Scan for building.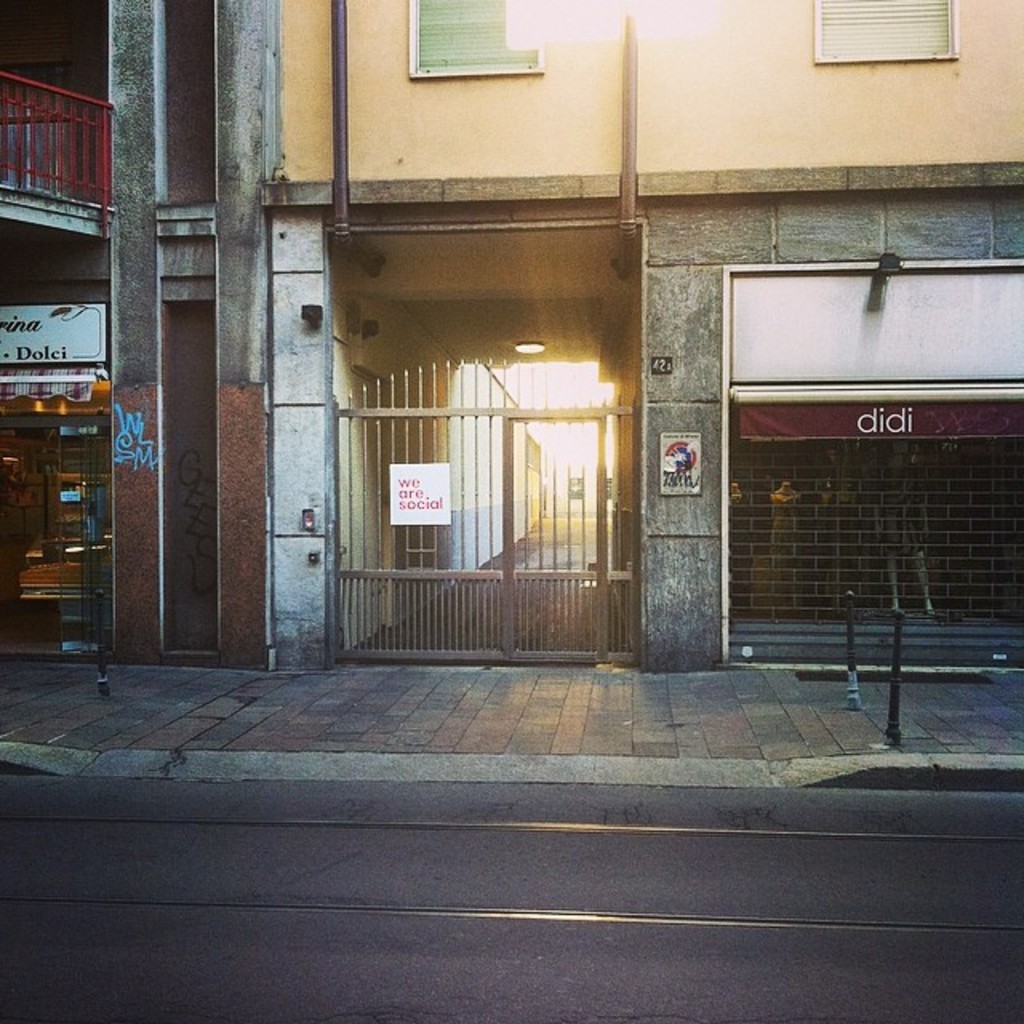
Scan result: [x1=0, y1=0, x2=262, y2=664].
